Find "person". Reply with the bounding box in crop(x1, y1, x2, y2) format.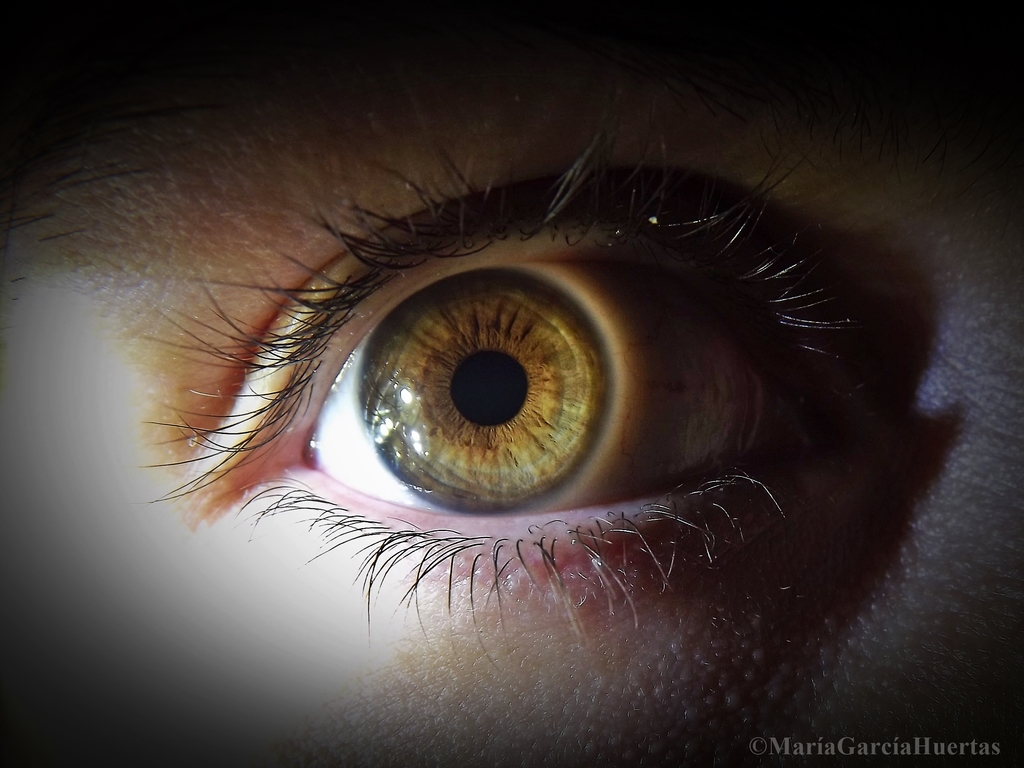
crop(0, 4, 1018, 759).
